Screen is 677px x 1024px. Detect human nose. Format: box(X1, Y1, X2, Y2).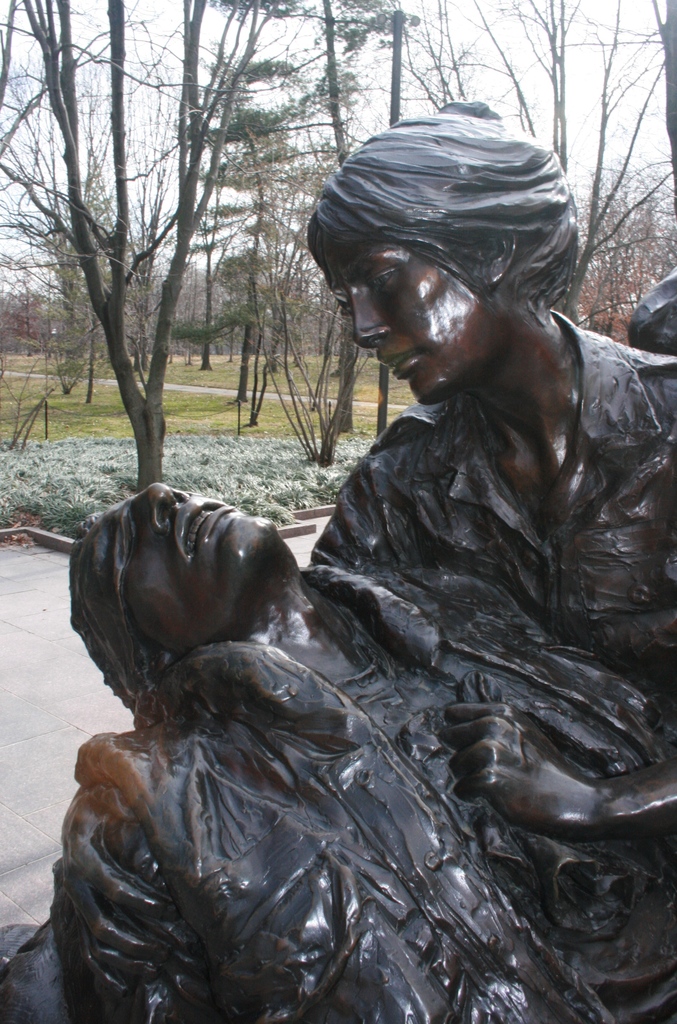
box(350, 289, 396, 350).
